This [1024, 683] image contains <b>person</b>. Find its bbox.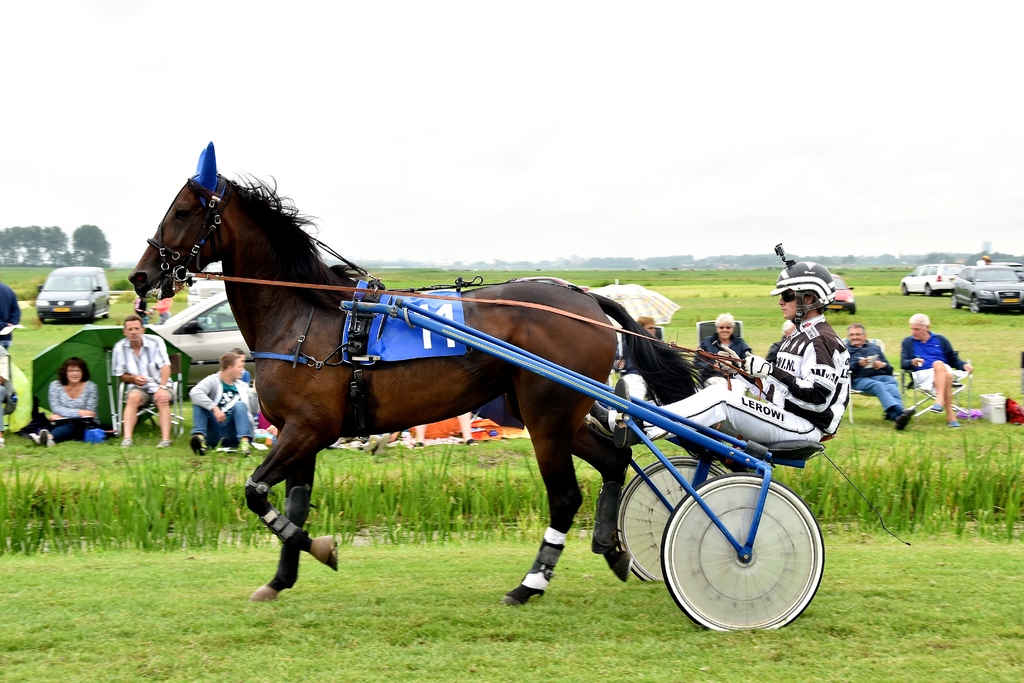
27, 360, 97, 449.
